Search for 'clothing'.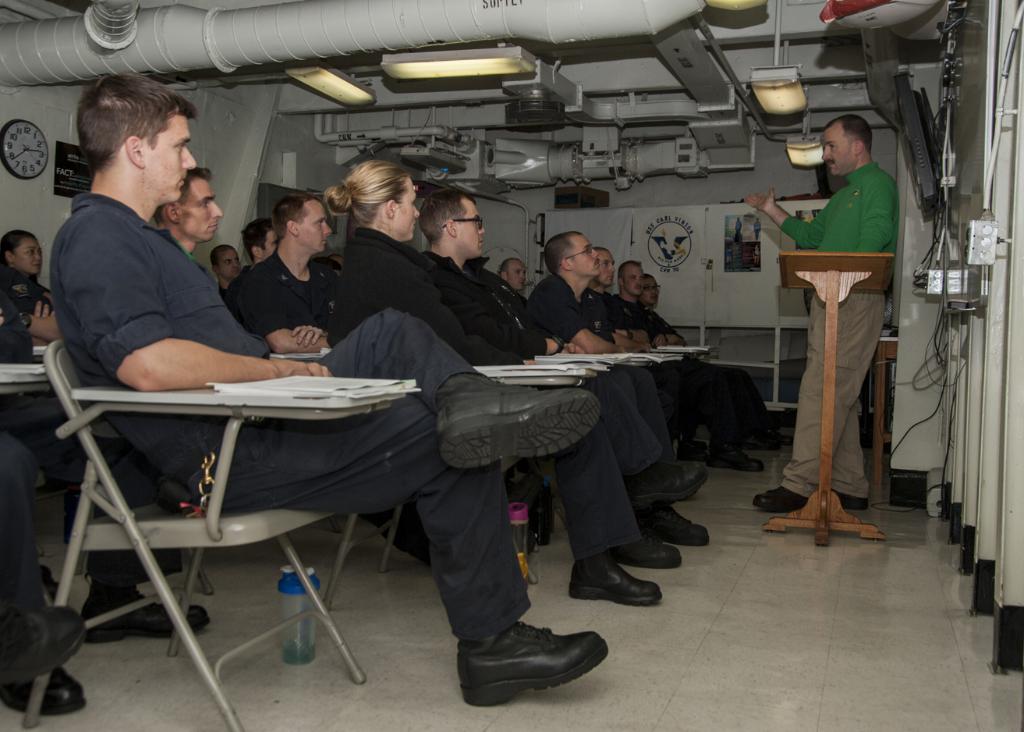
Found at BBox(427, 253, 678, 517).
